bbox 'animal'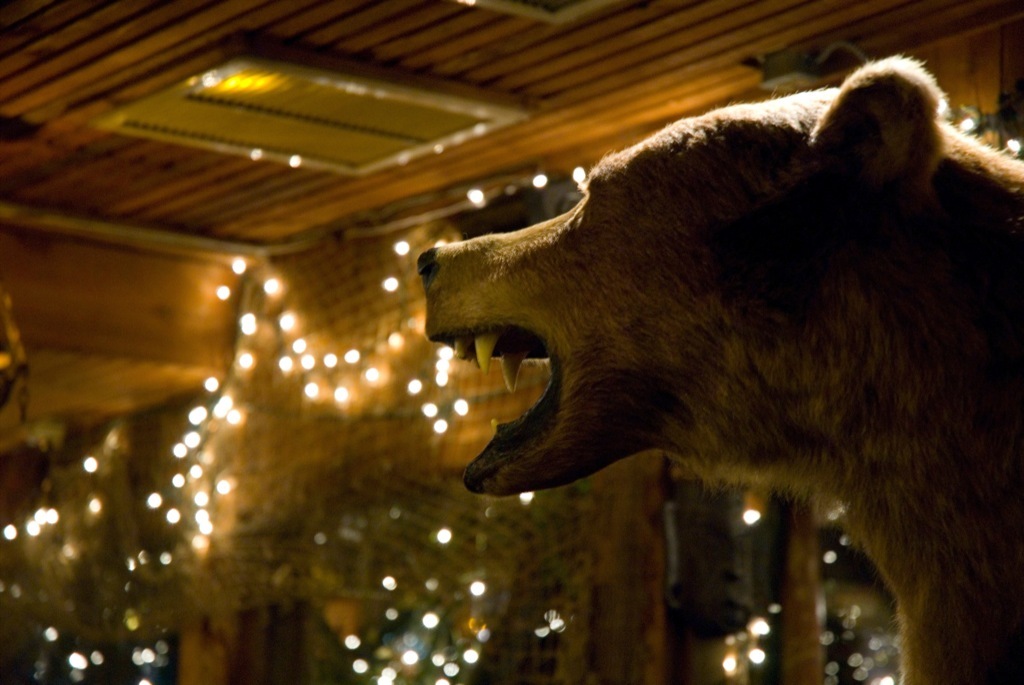
x1=431, y1=57, x2=1023, y2=684
